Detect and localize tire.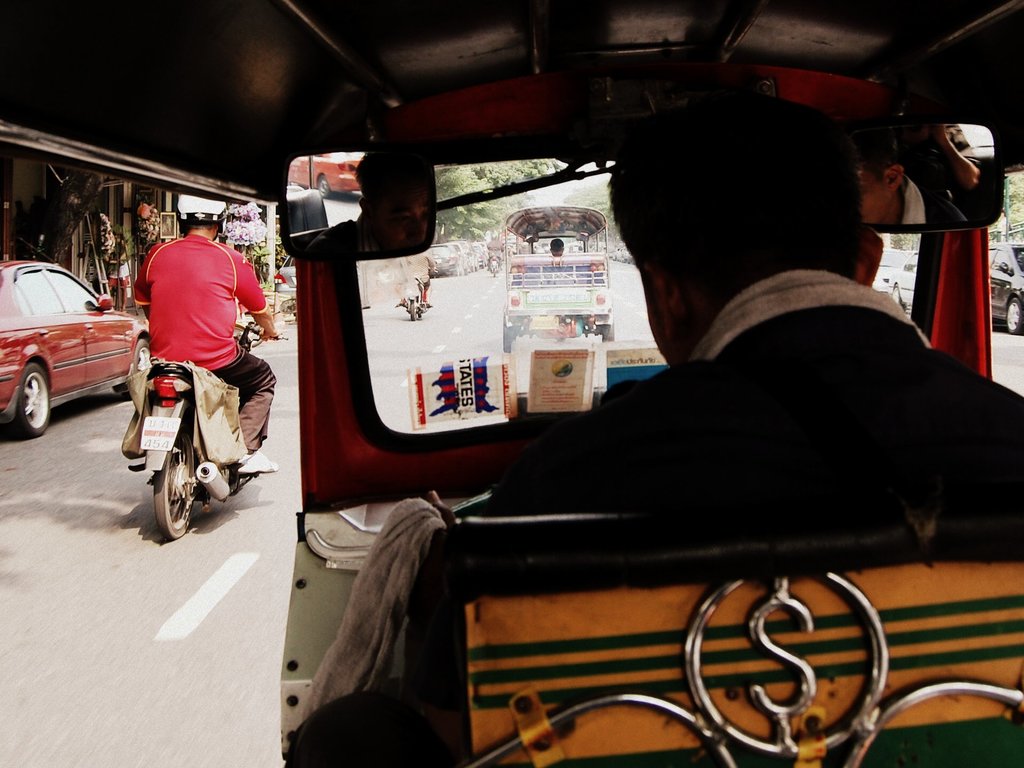
Localized at l=503, t=316, r=515, b=355.
